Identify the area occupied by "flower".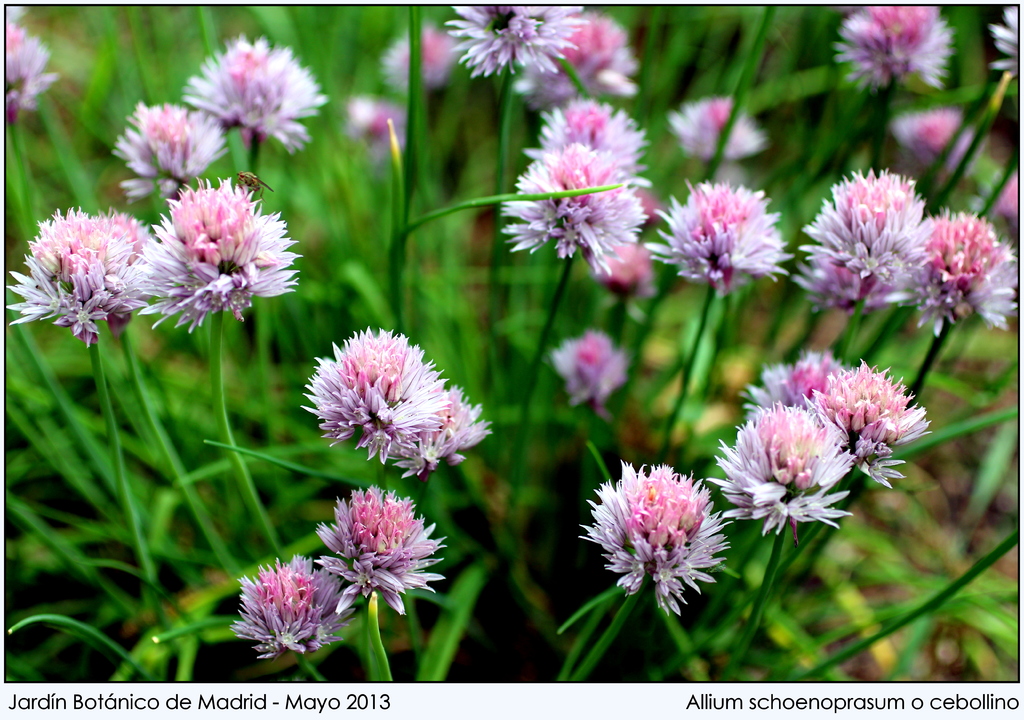
Area: bbox=[177, 33, 344, 161].
